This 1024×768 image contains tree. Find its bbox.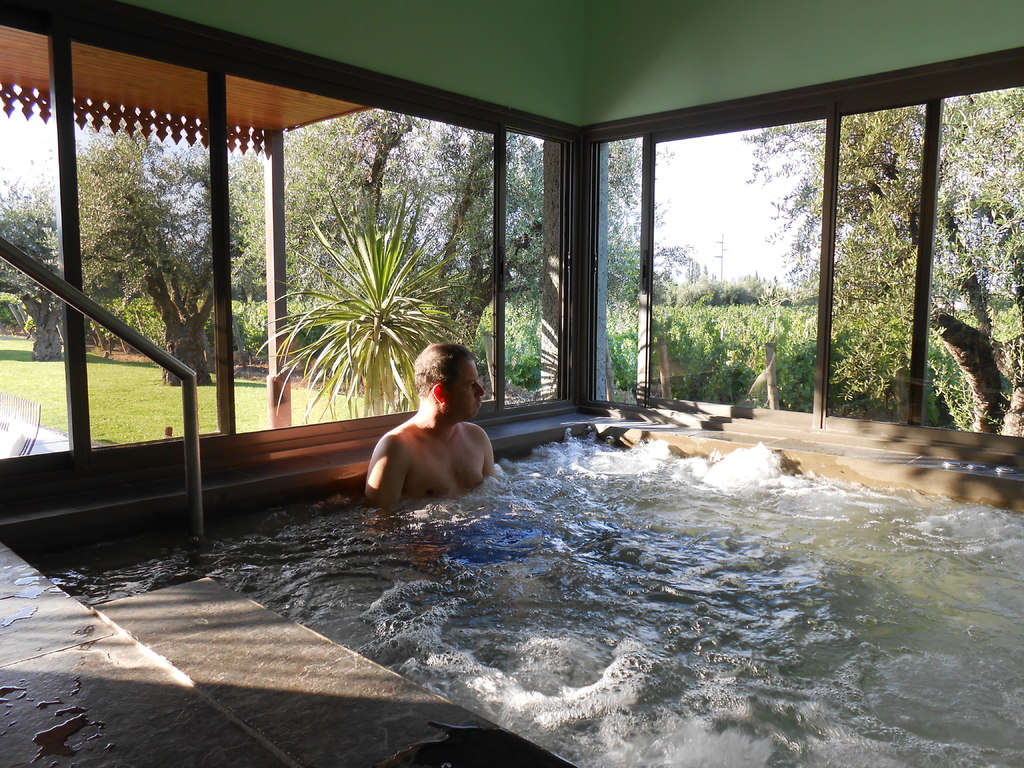
(x1=778, y1=278, x2=840, y2=318).
